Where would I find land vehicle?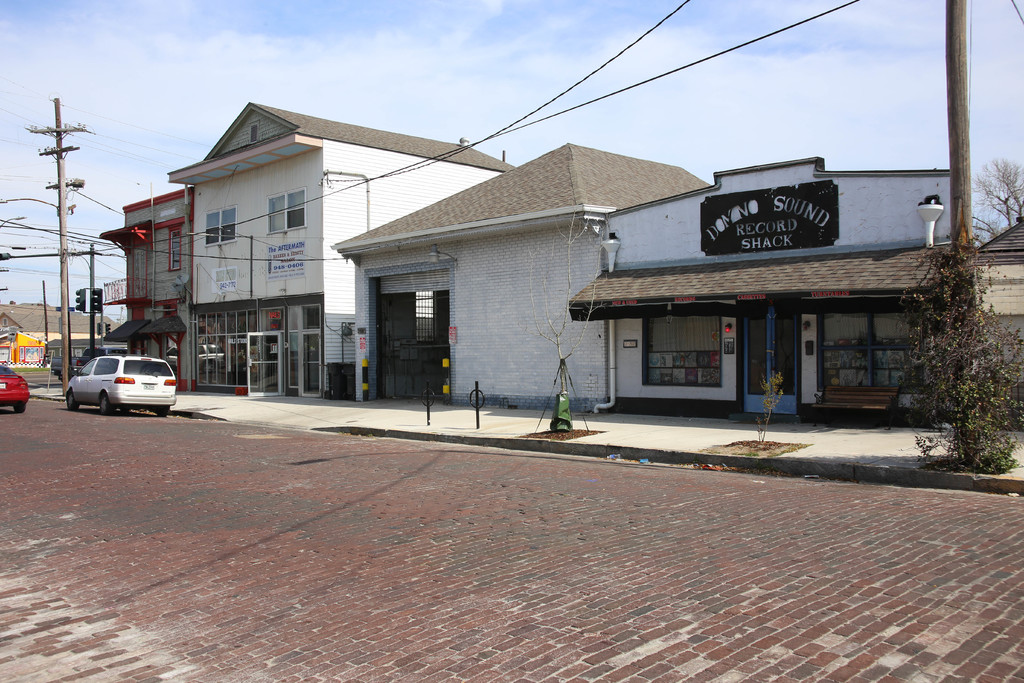
At crop(0, 365, 30, 415).
